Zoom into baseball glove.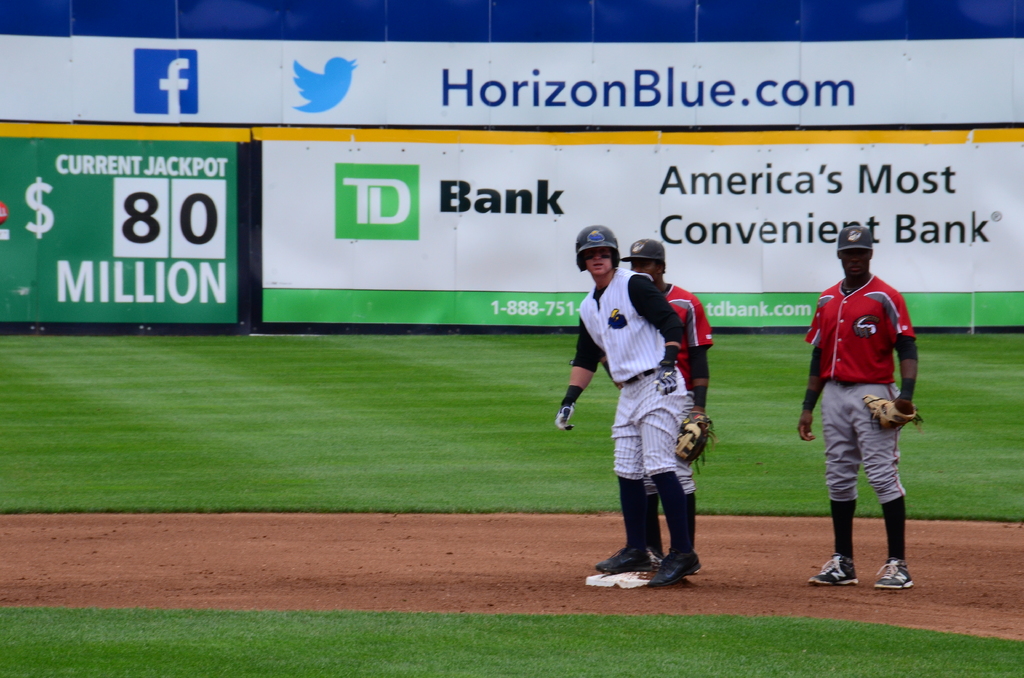
Zoom target: (668,407,710,466).
